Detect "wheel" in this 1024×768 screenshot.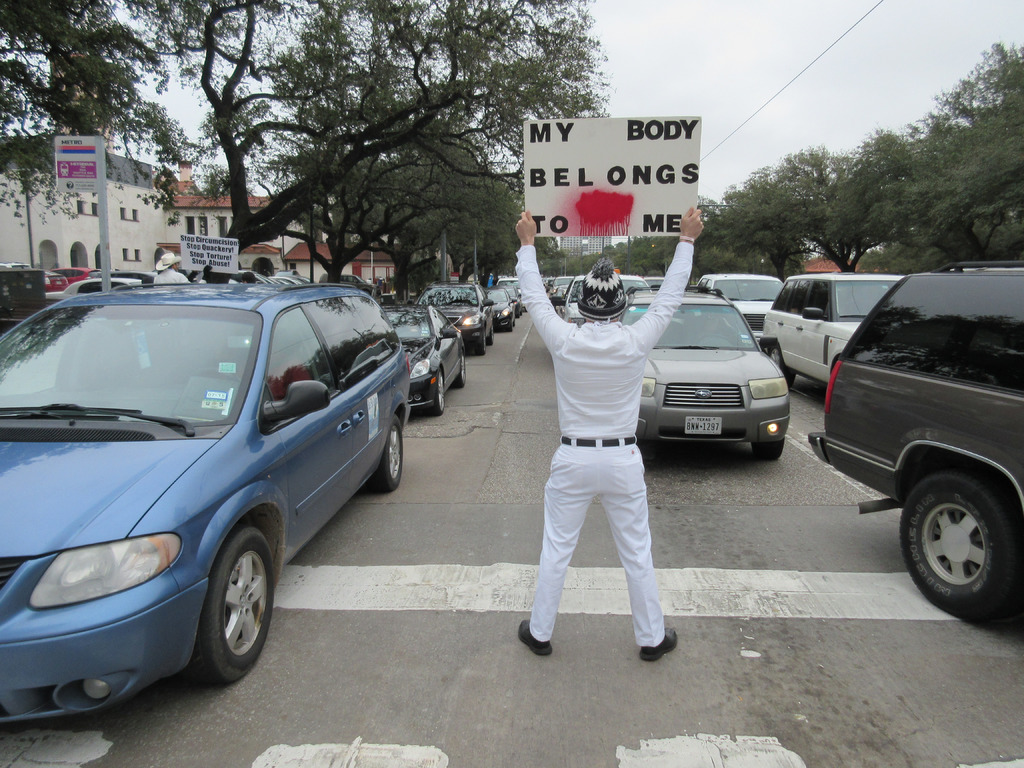
Detection: 744/438/784/459.
